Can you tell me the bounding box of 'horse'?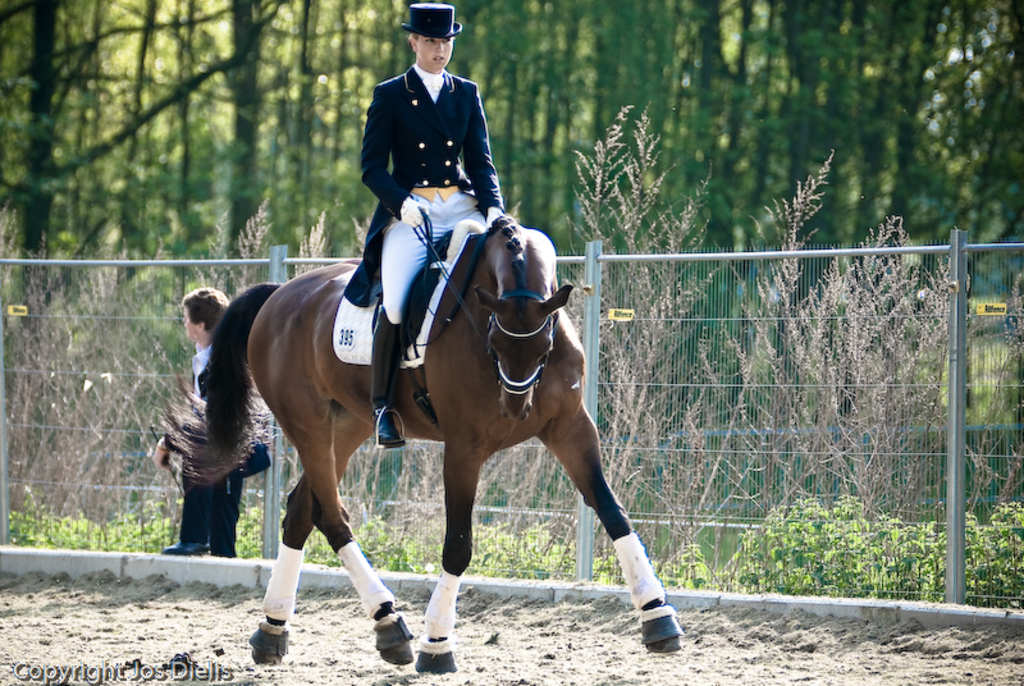
(152,211,689,677).
